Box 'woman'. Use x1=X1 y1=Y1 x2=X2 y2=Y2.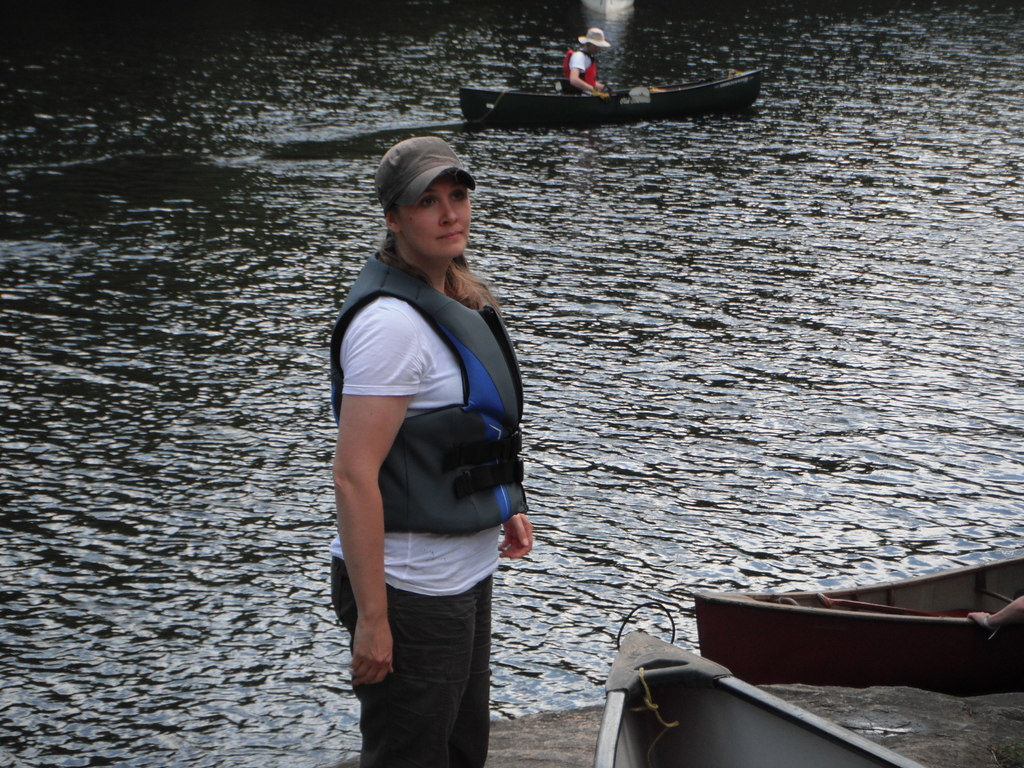
x1=330 y1=135 x2=532 y2=767.
